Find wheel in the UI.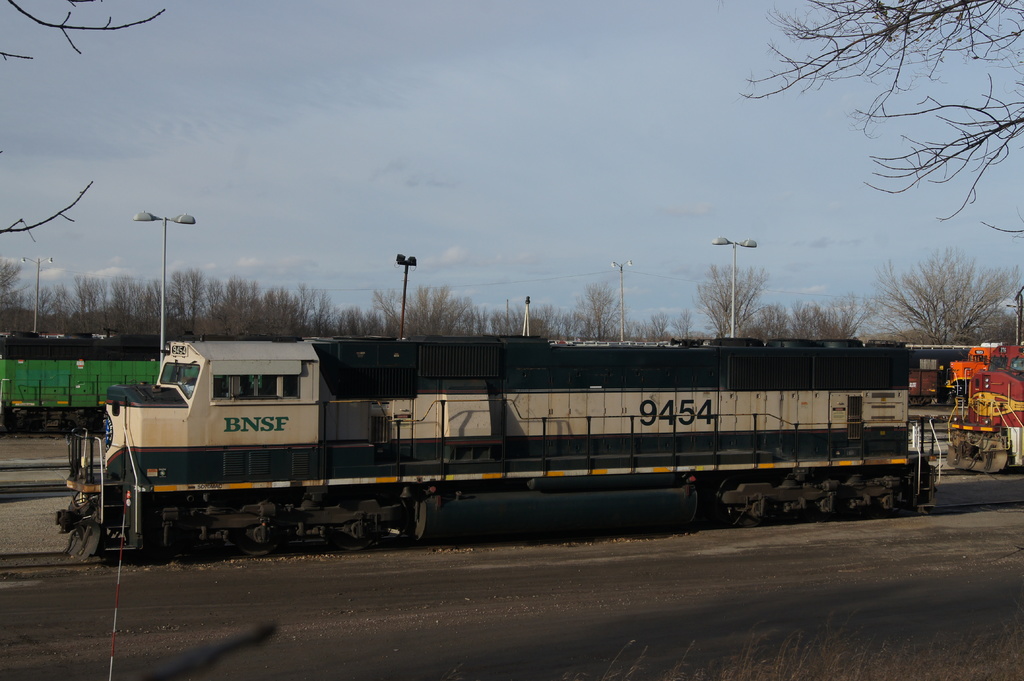
UI element at locate(833, 490, 871, 520).
